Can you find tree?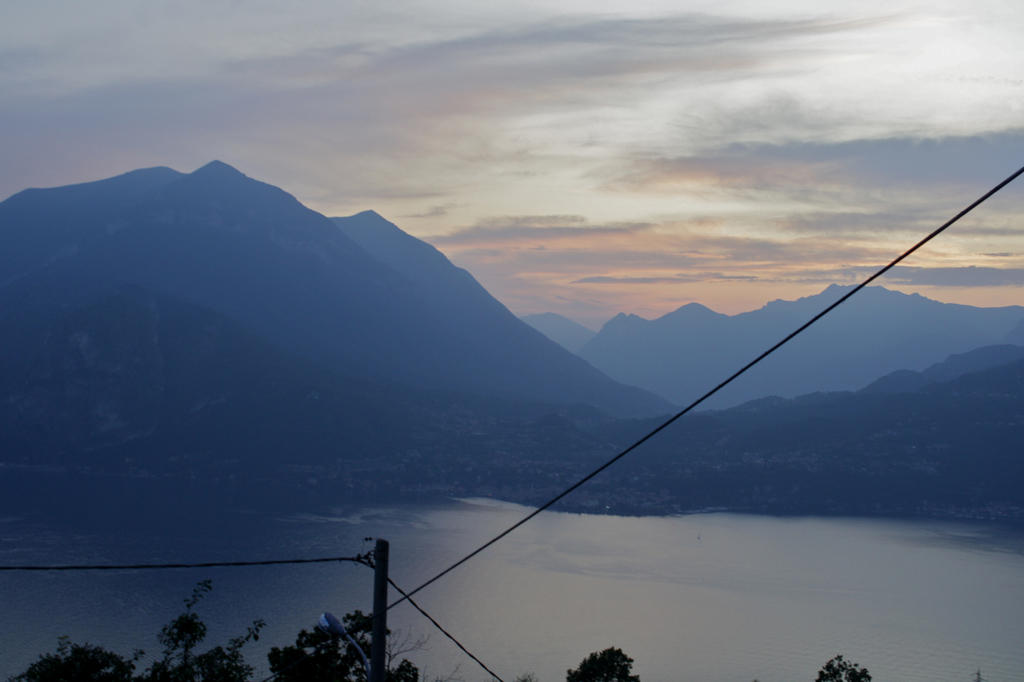
Yes, bounding box: locate(132, 581, 265, 680).
